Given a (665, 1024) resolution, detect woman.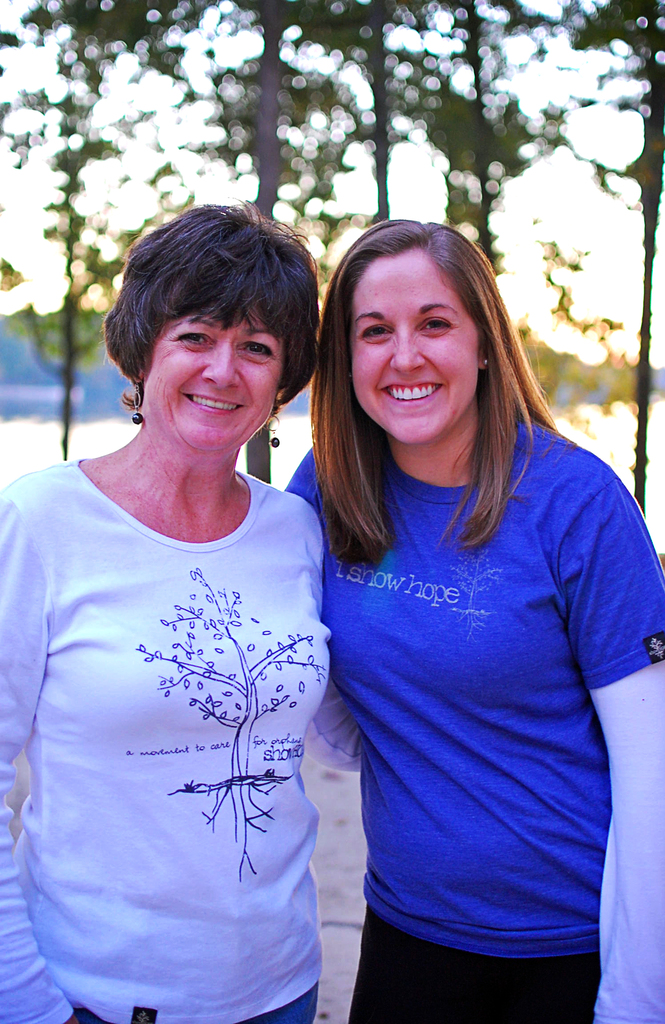
bbox(0, 200, 373, 1023).
